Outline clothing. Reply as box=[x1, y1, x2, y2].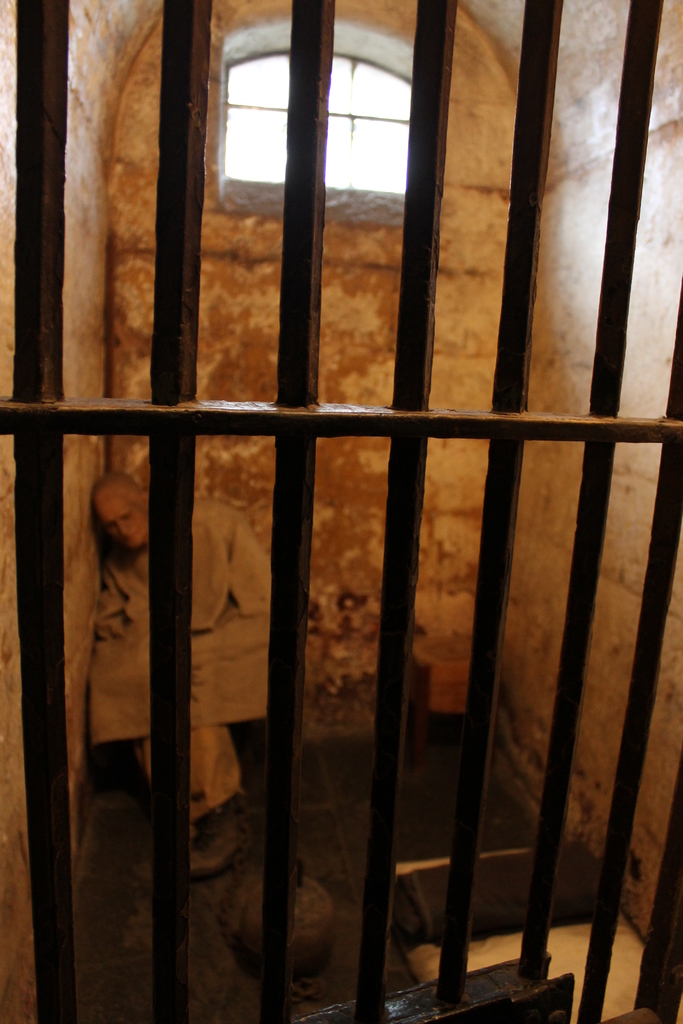
box=[88, 499, 271, 749].
